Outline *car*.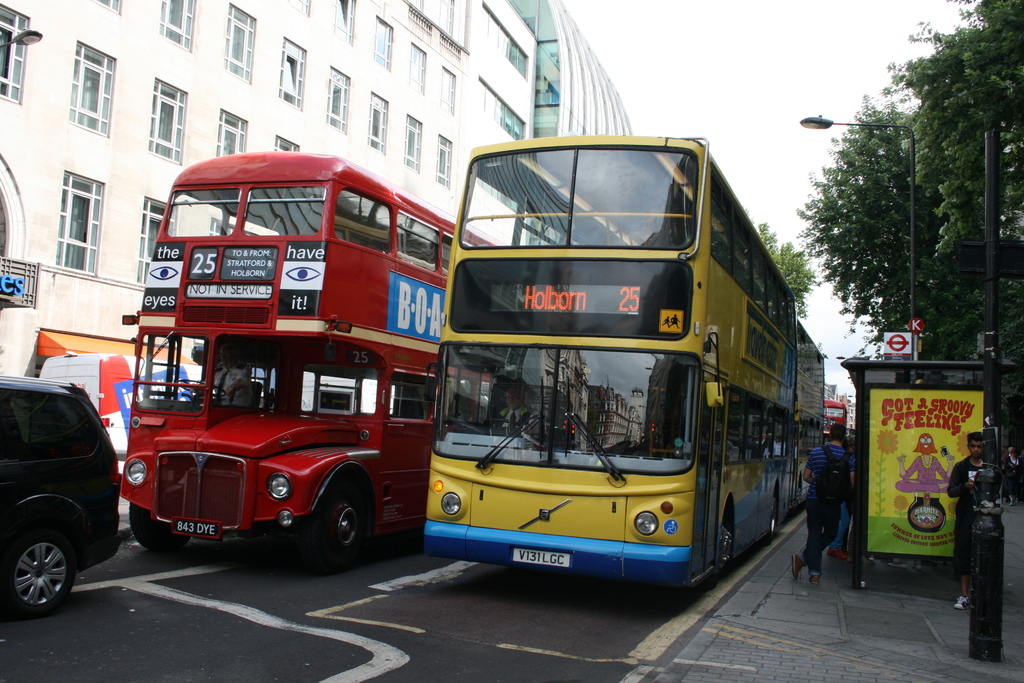
Outline: [0,364,115,631].
